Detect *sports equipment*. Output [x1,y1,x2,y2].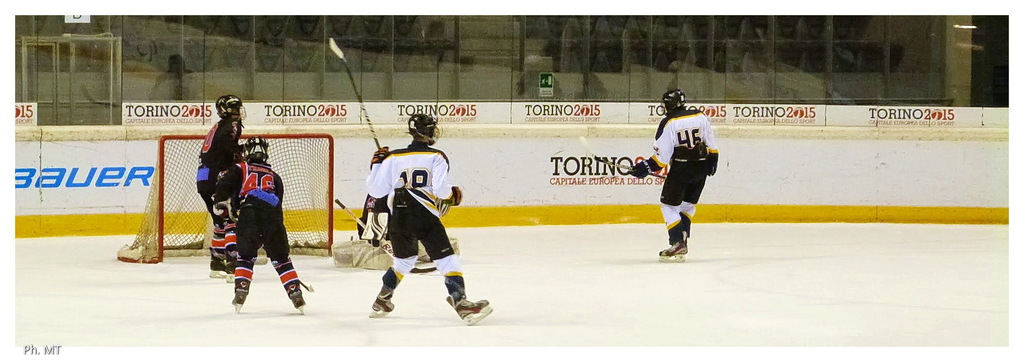
[443,274,494,320].
